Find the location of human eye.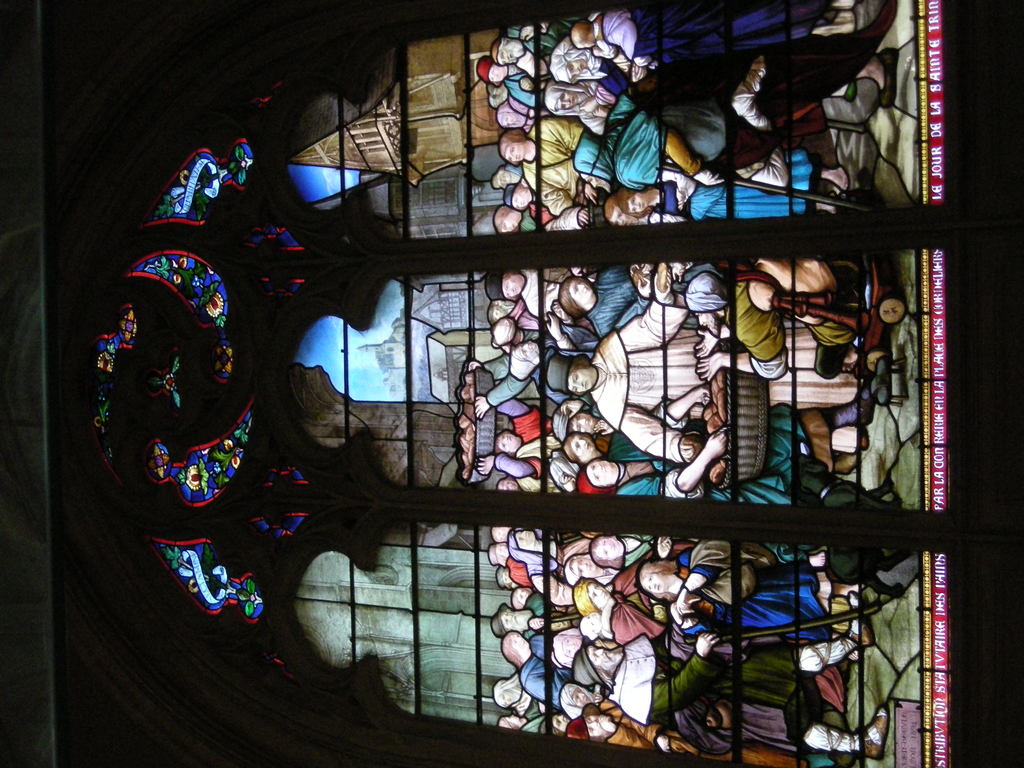
Location: Rect(591, 462, 596, 468).
